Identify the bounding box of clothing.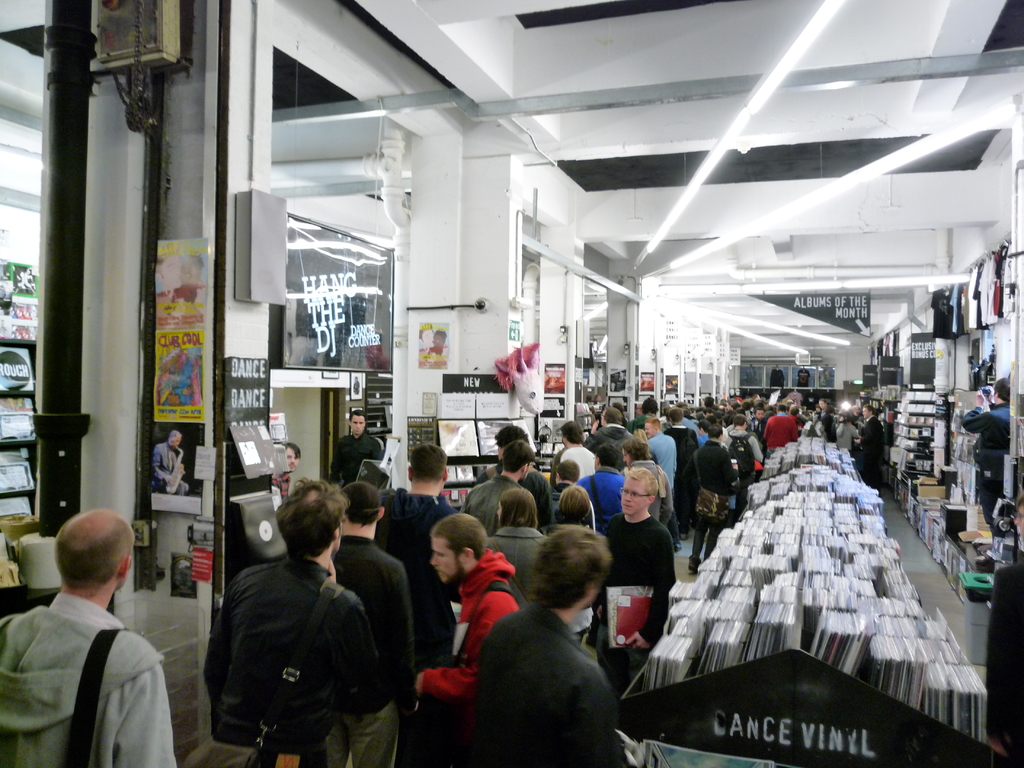
268/470/287/505.
